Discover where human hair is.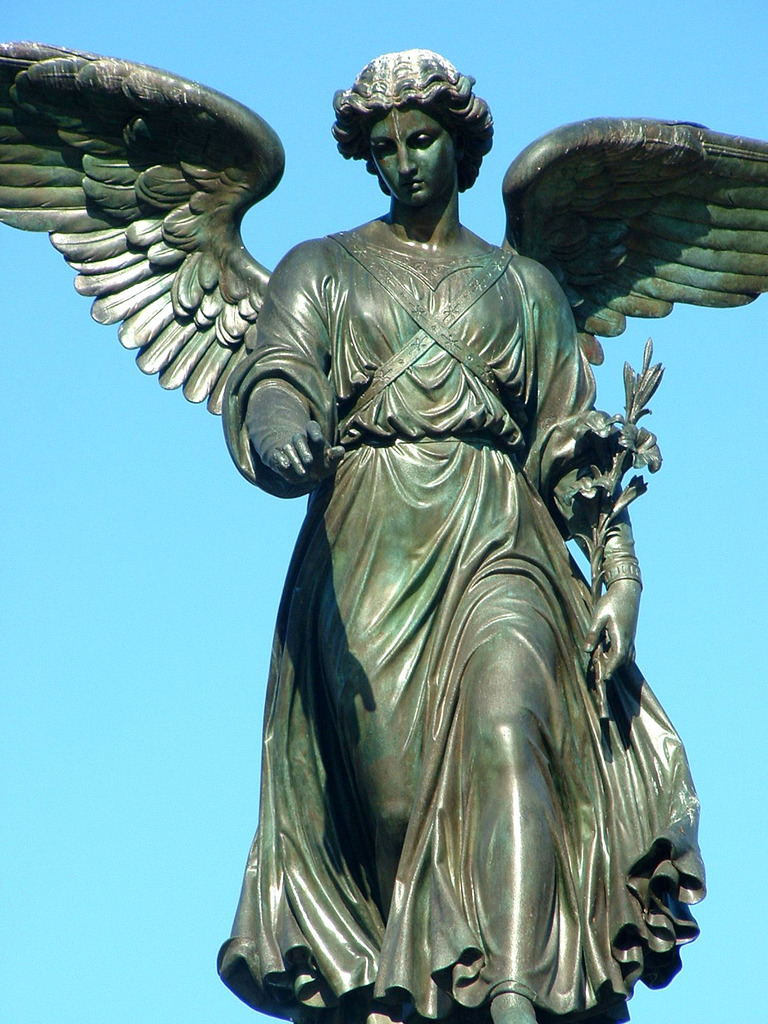
Discovered at select_region(326, 43, 493, 184).
